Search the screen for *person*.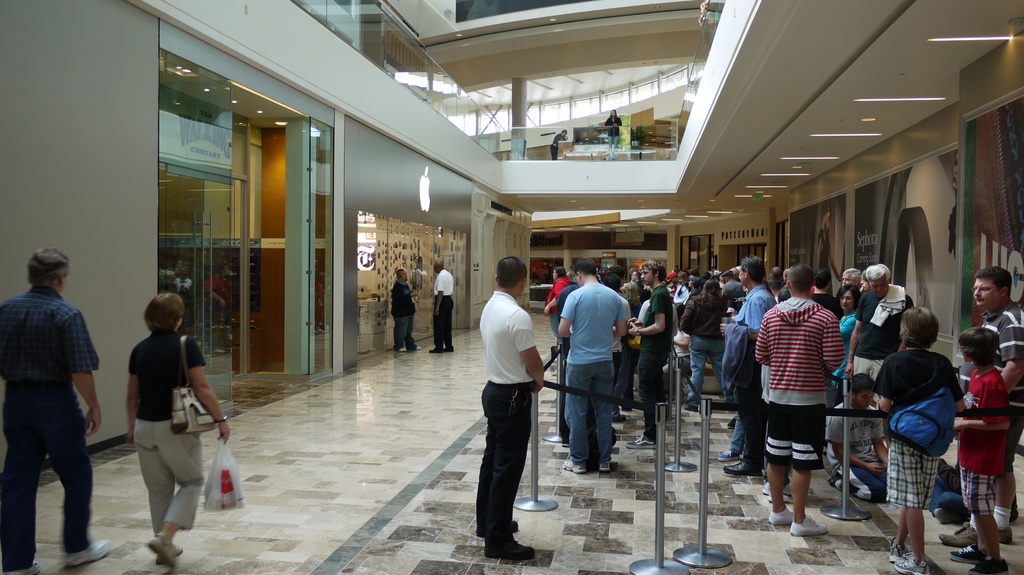
Found at left=0, top=244, right=113, bottom=574.
